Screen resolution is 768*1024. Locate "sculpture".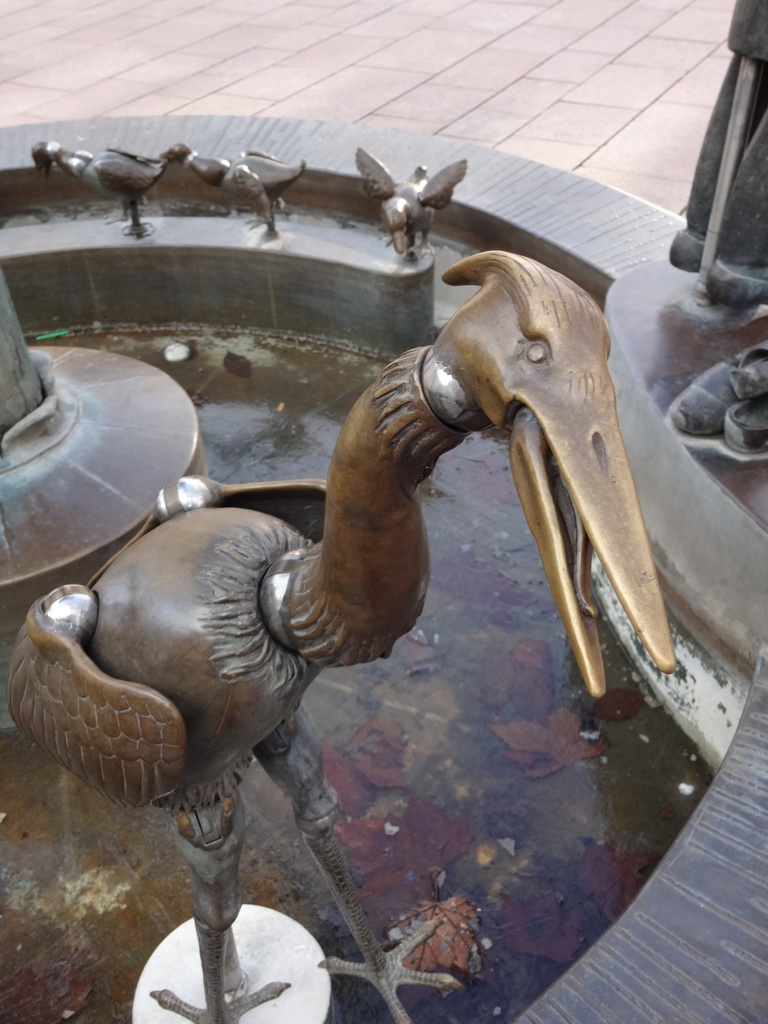
detection(3, 239, 677, 1023).
